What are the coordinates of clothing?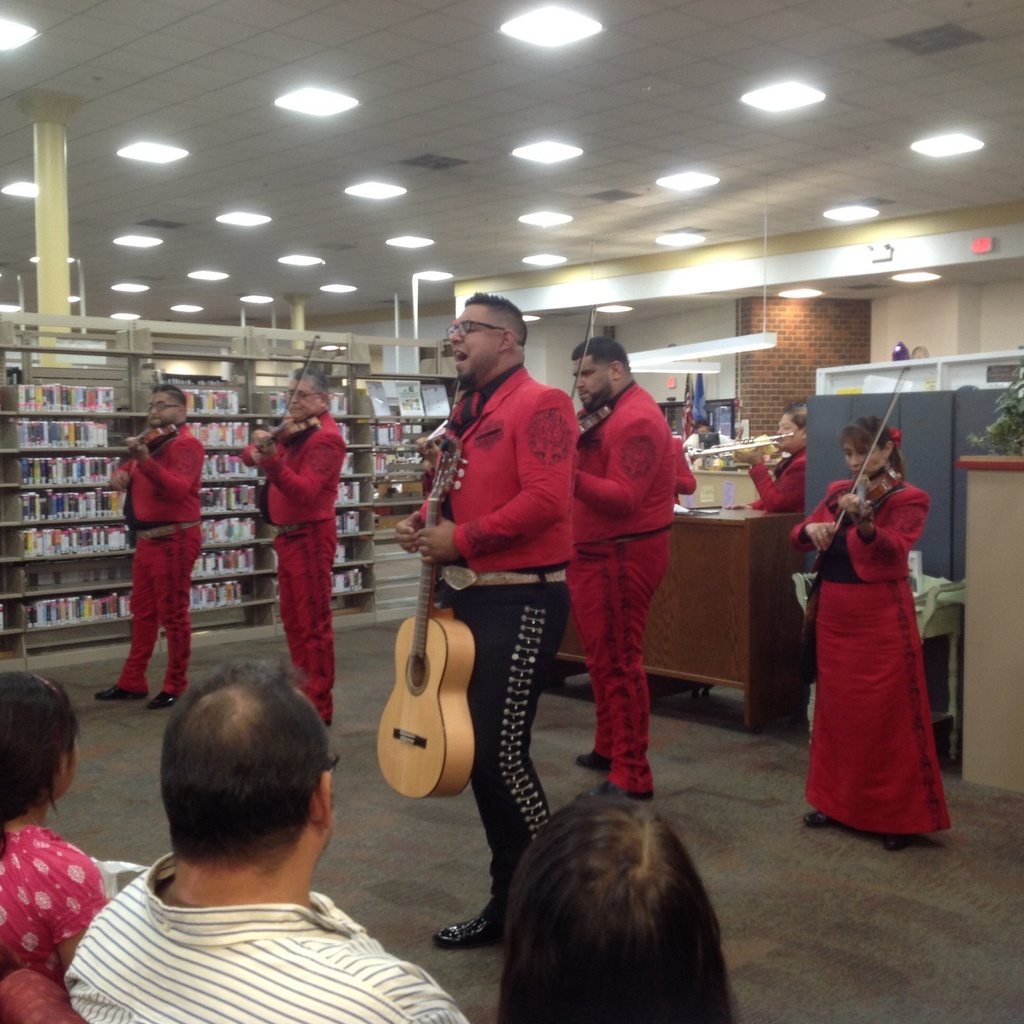
<box>679,444,695,492</box>.
